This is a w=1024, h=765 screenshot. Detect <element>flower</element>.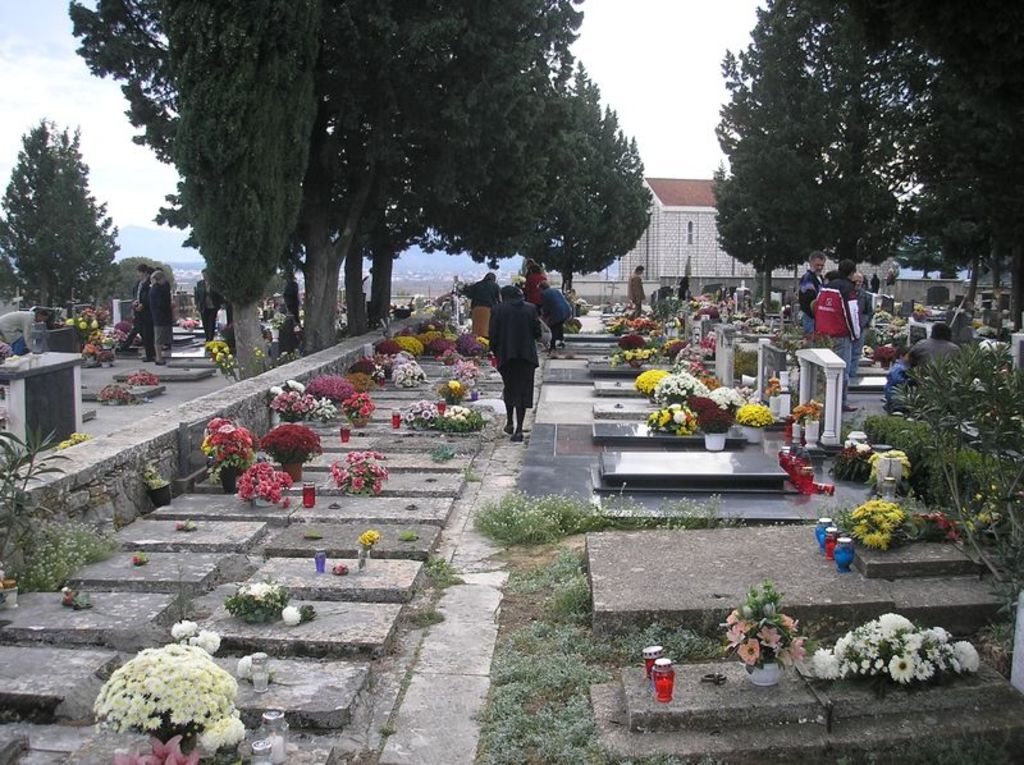
box(397, 336, 420, 358).
